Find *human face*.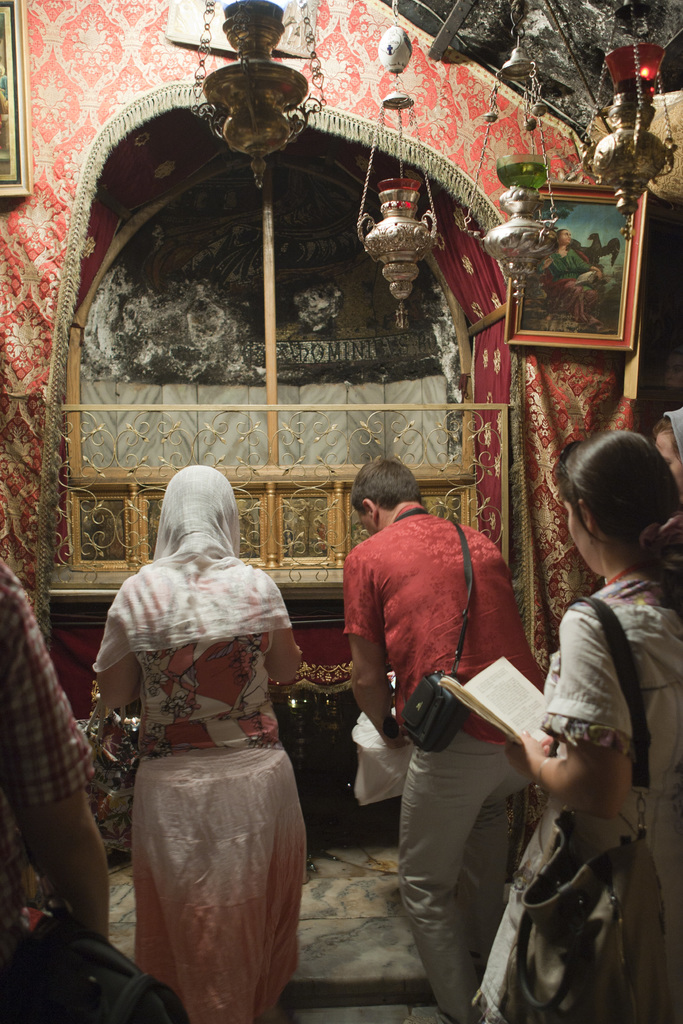
349/502/377/526.
